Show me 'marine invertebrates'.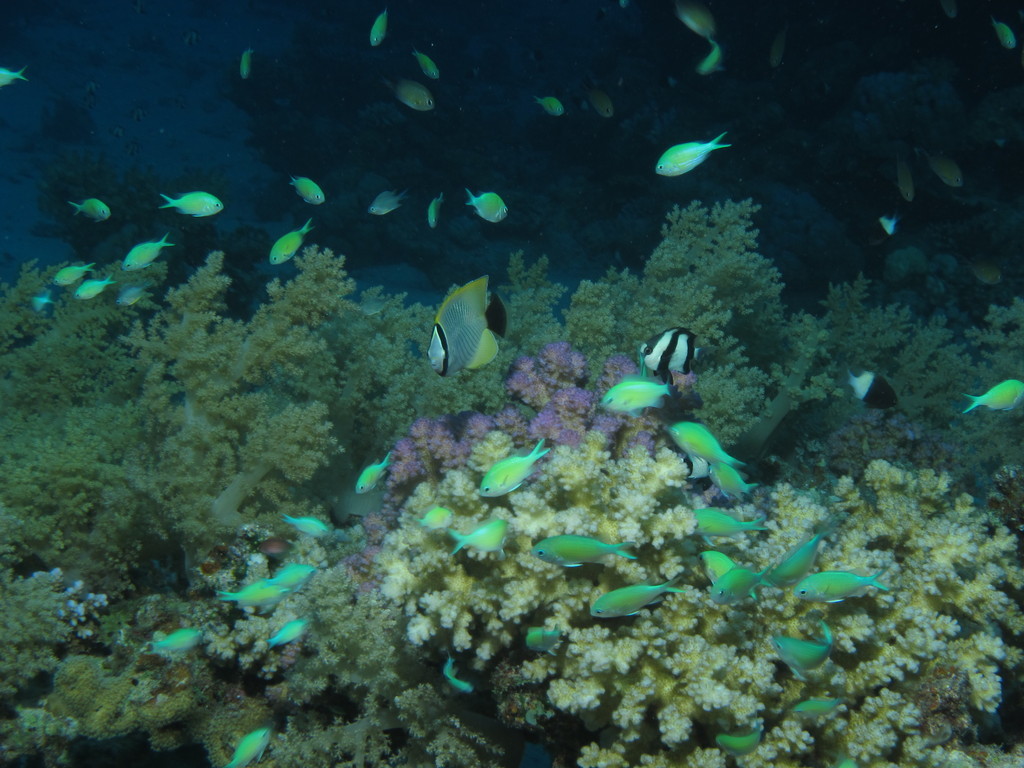
'marine invertebrates' is here: (335, 334, 701, 596).
